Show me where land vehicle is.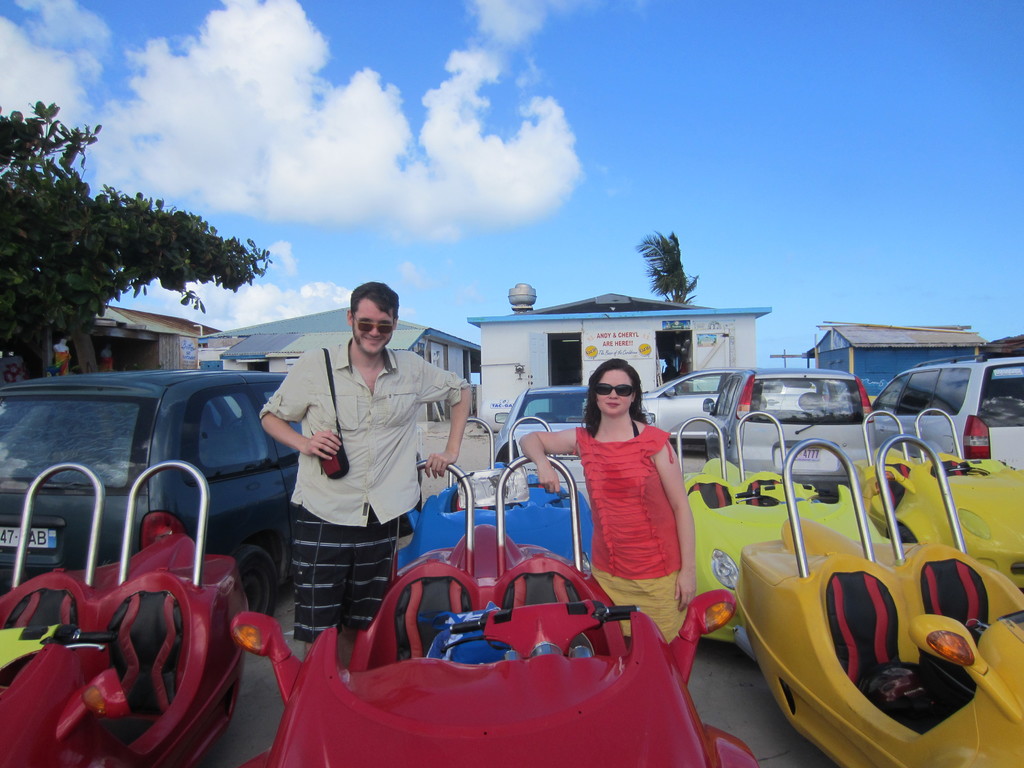
land vehicle is at region(851, 408, 1023, 588).
